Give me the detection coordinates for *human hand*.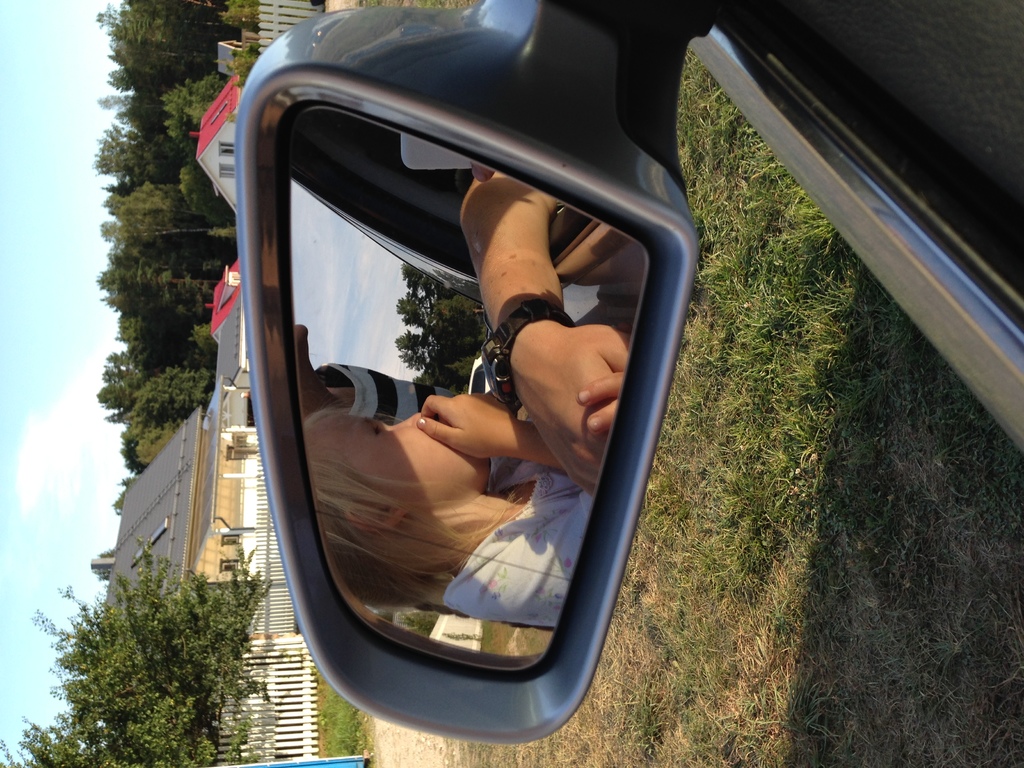
[473, 285, 642, 474].
